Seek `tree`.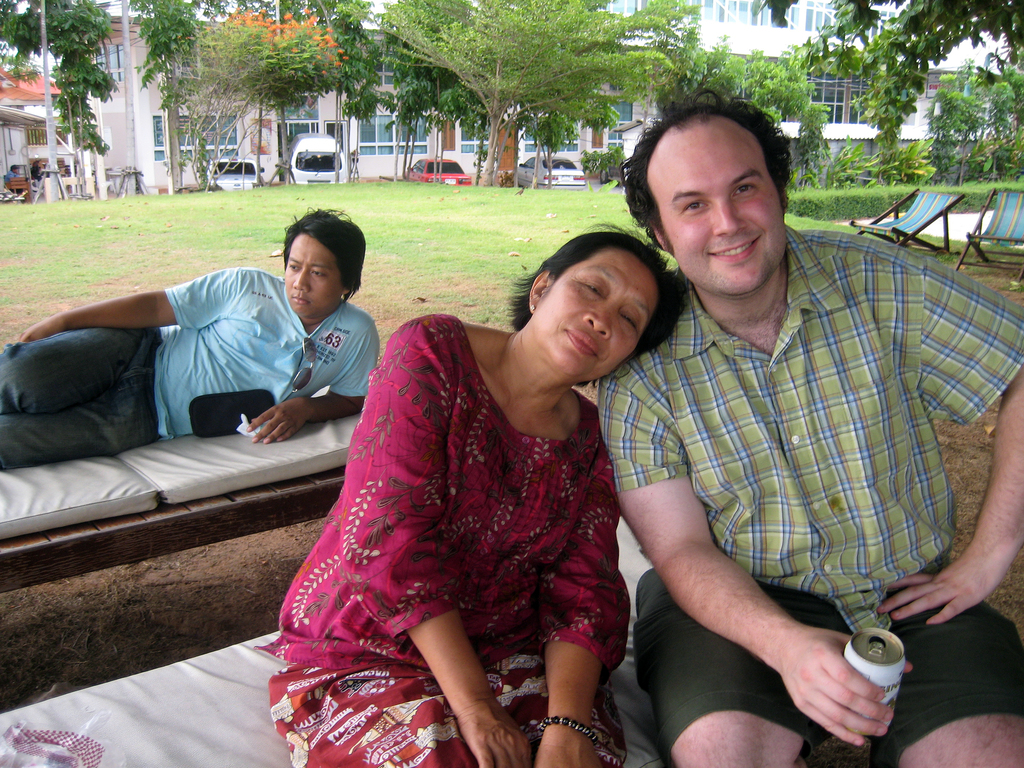
(left=105, top=0, right=230, bottom=192).
